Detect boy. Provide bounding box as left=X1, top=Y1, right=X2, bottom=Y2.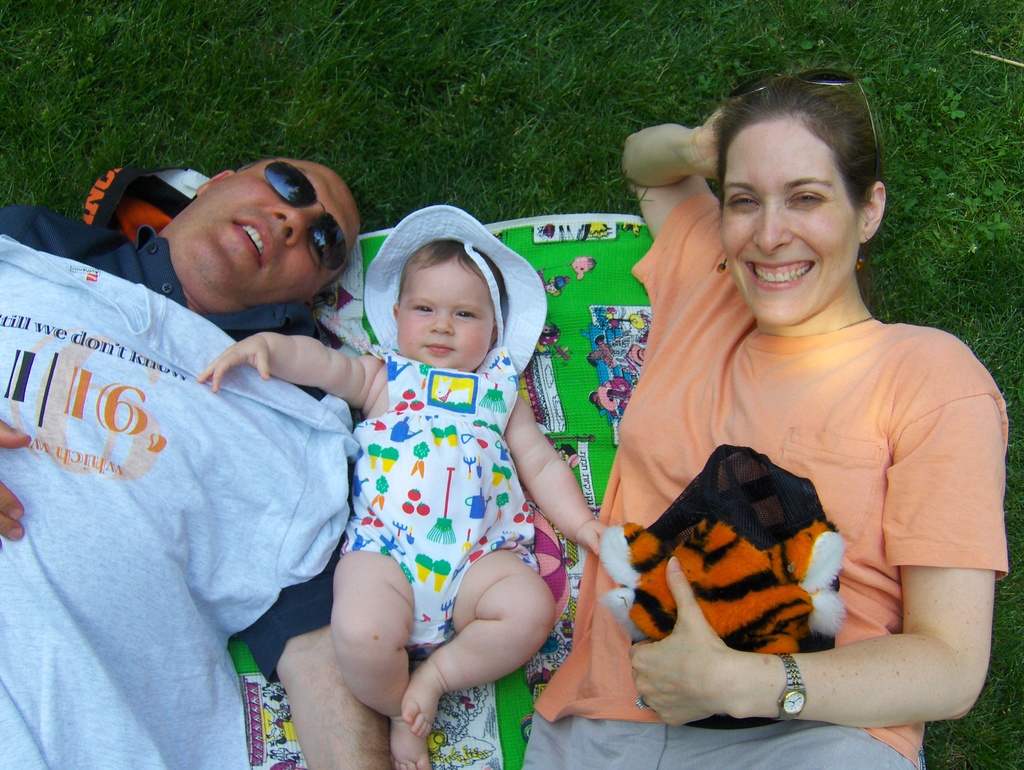
left=190, top=204, right=625, bottom=769.
